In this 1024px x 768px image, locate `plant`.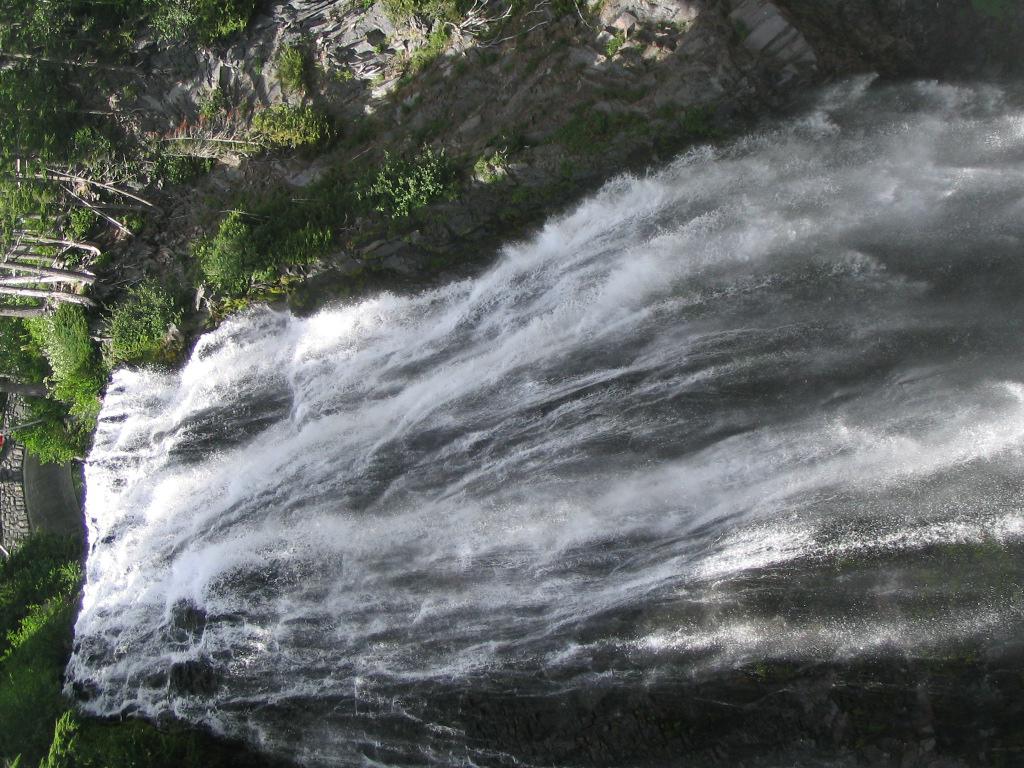
Bounding box: x1=552, y1=80, x2=642, y2=198.
